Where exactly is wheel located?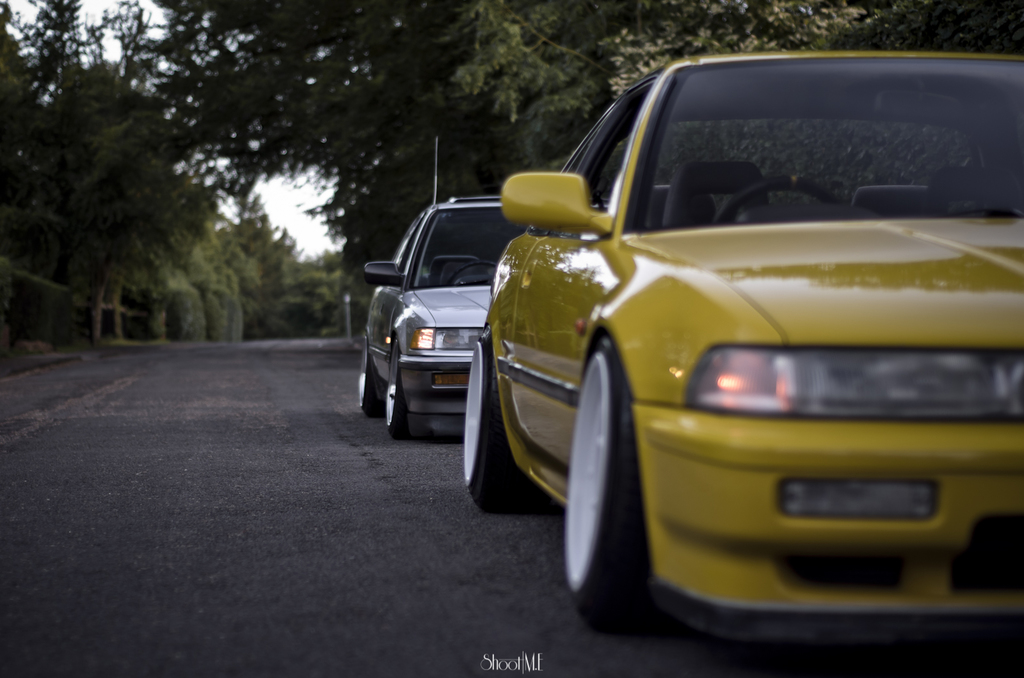
Its bounding box is 583/329/666/619.
